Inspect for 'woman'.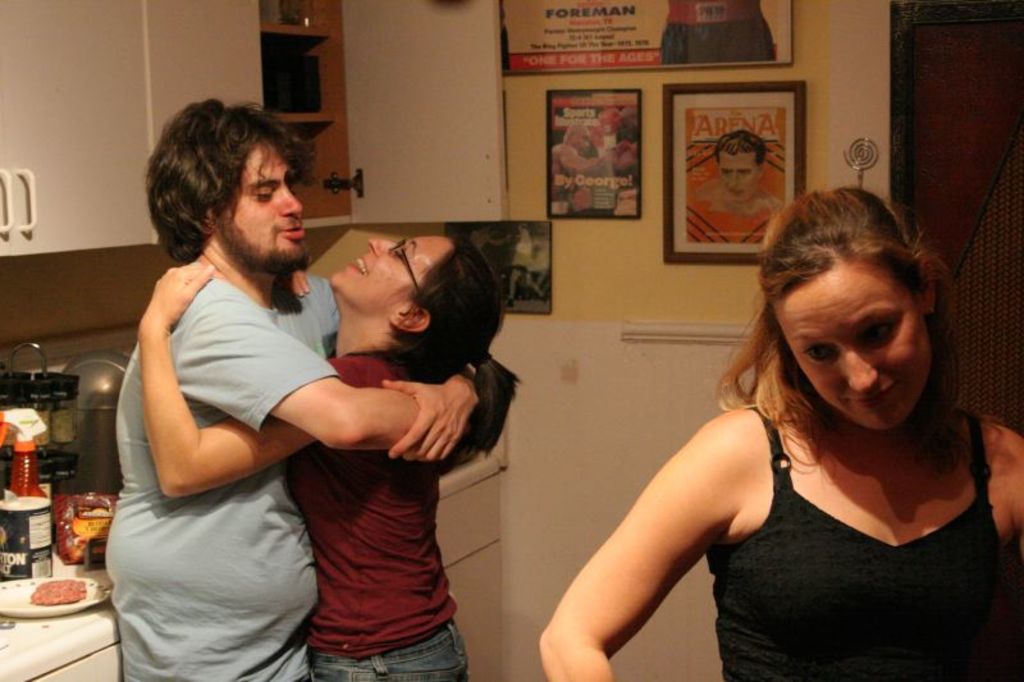
Inspection: (x1=536, y1=187, x2=1023, y2=681).
